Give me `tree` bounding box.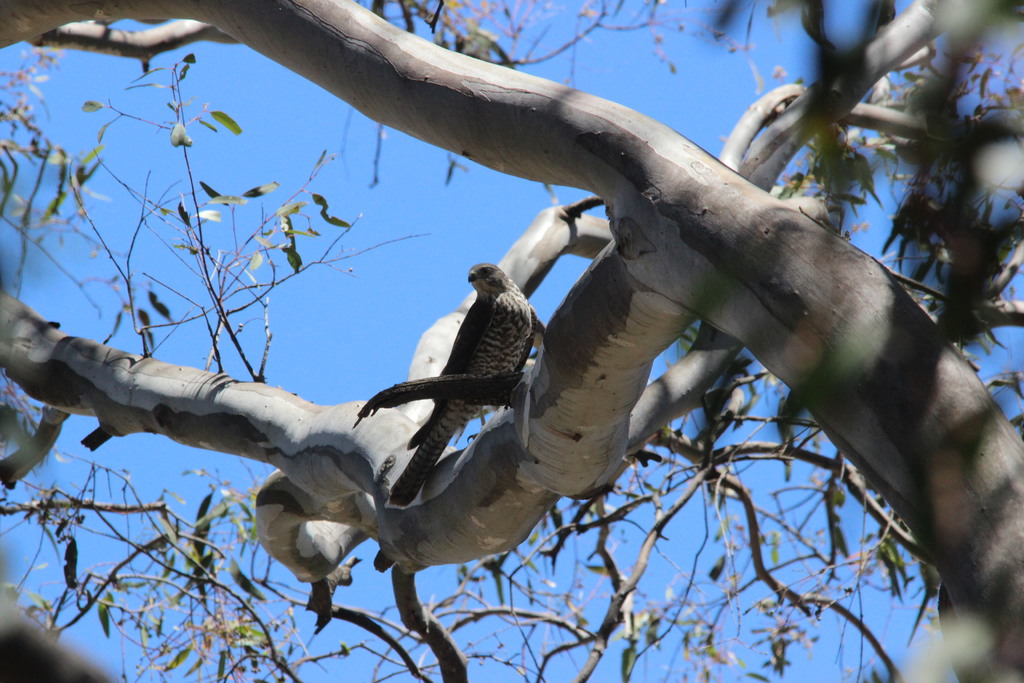
<region>8, 0, 1023, 665</region>.
